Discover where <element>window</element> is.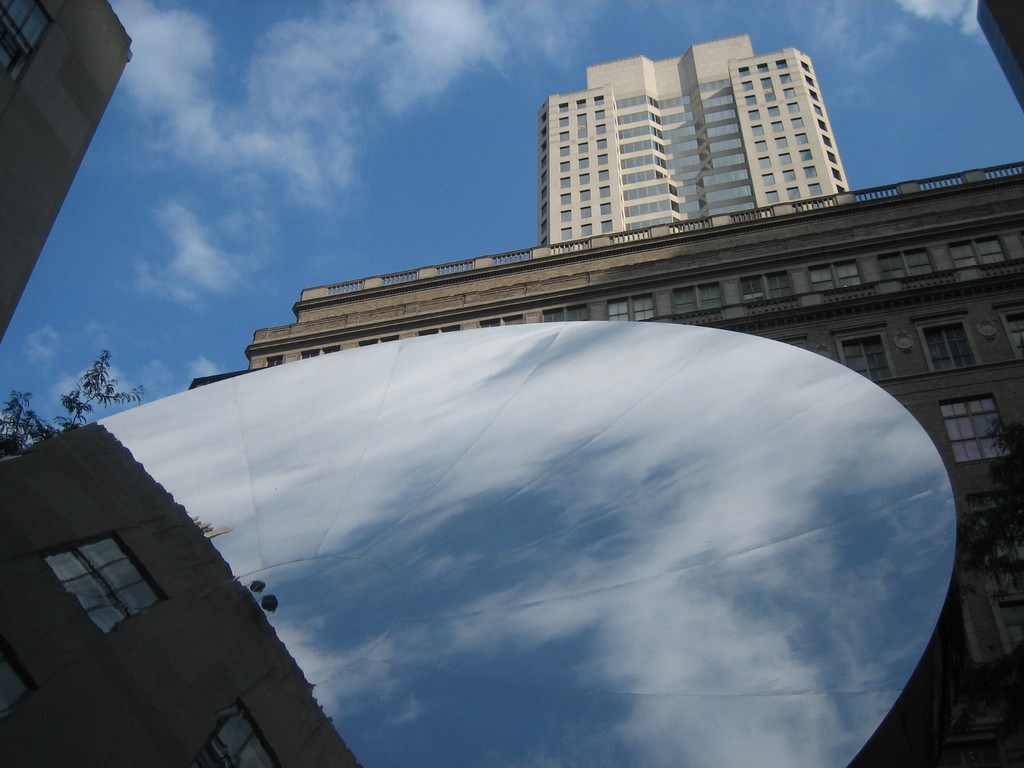
Discovered at Rect(611, 292, 657, 321).
